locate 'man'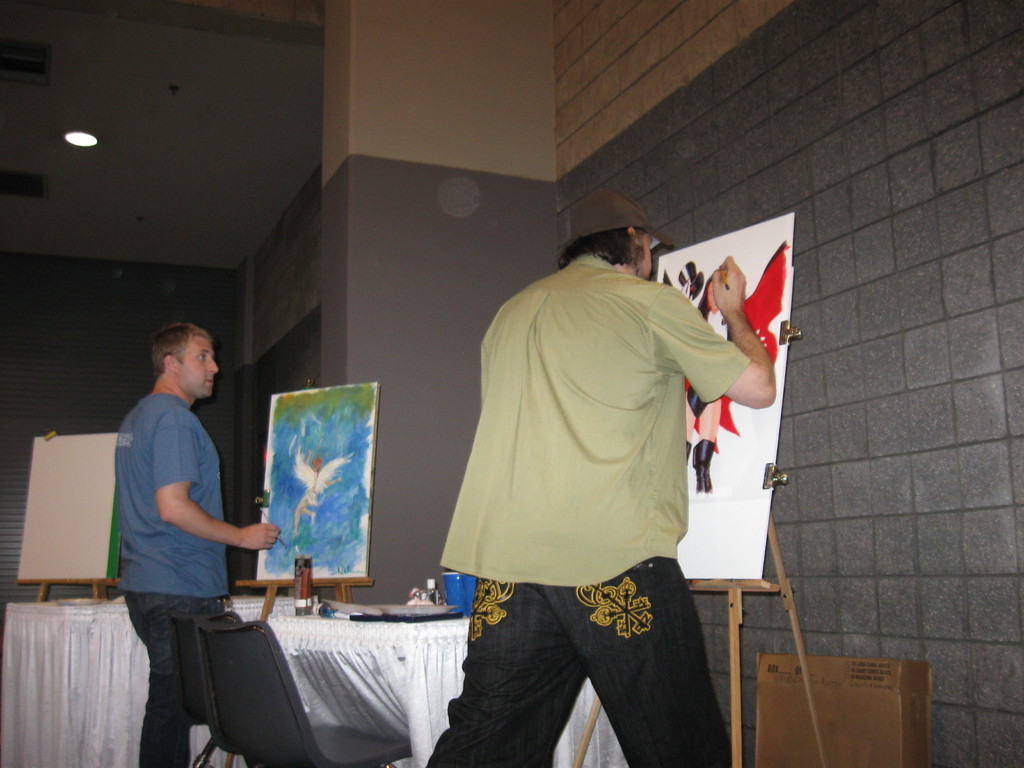
<box>93,307,280,741</box>
